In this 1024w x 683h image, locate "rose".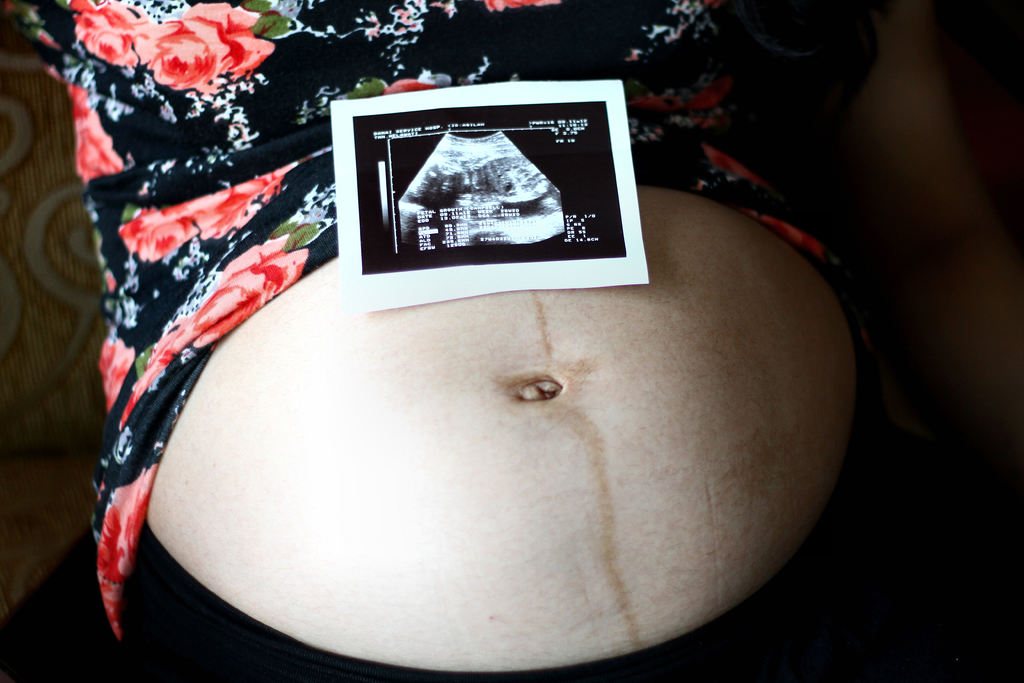
Bounding box: box(113, 192, 223, 265).
